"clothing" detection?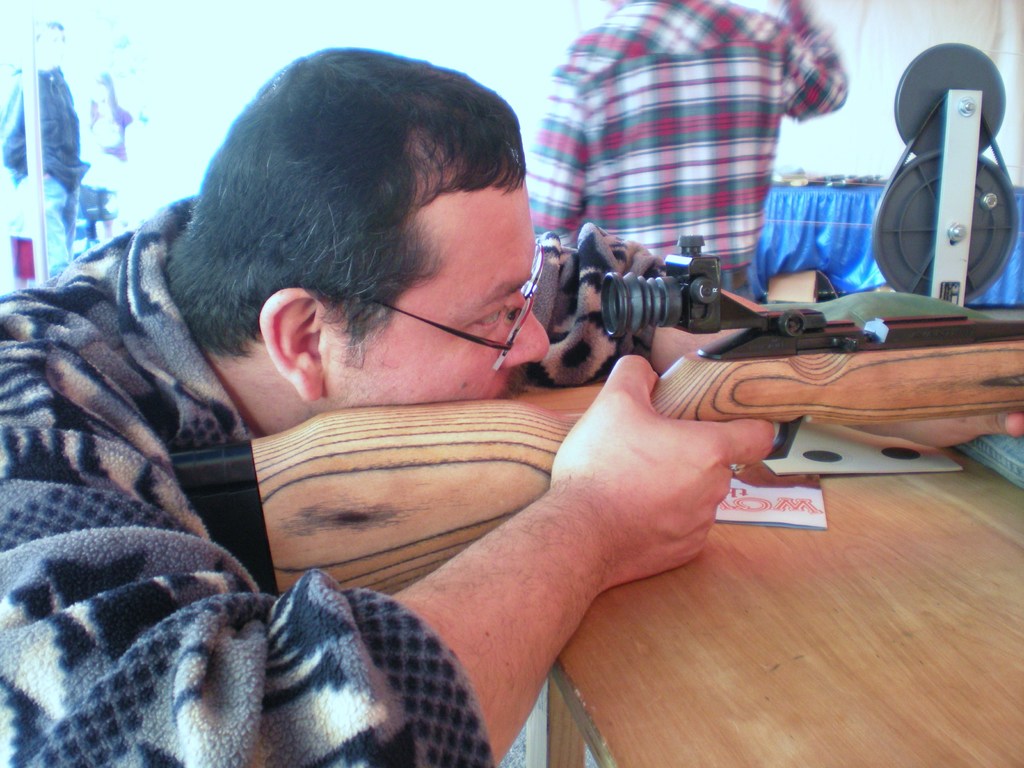
left=79, top=99, right=133, bottom=222
